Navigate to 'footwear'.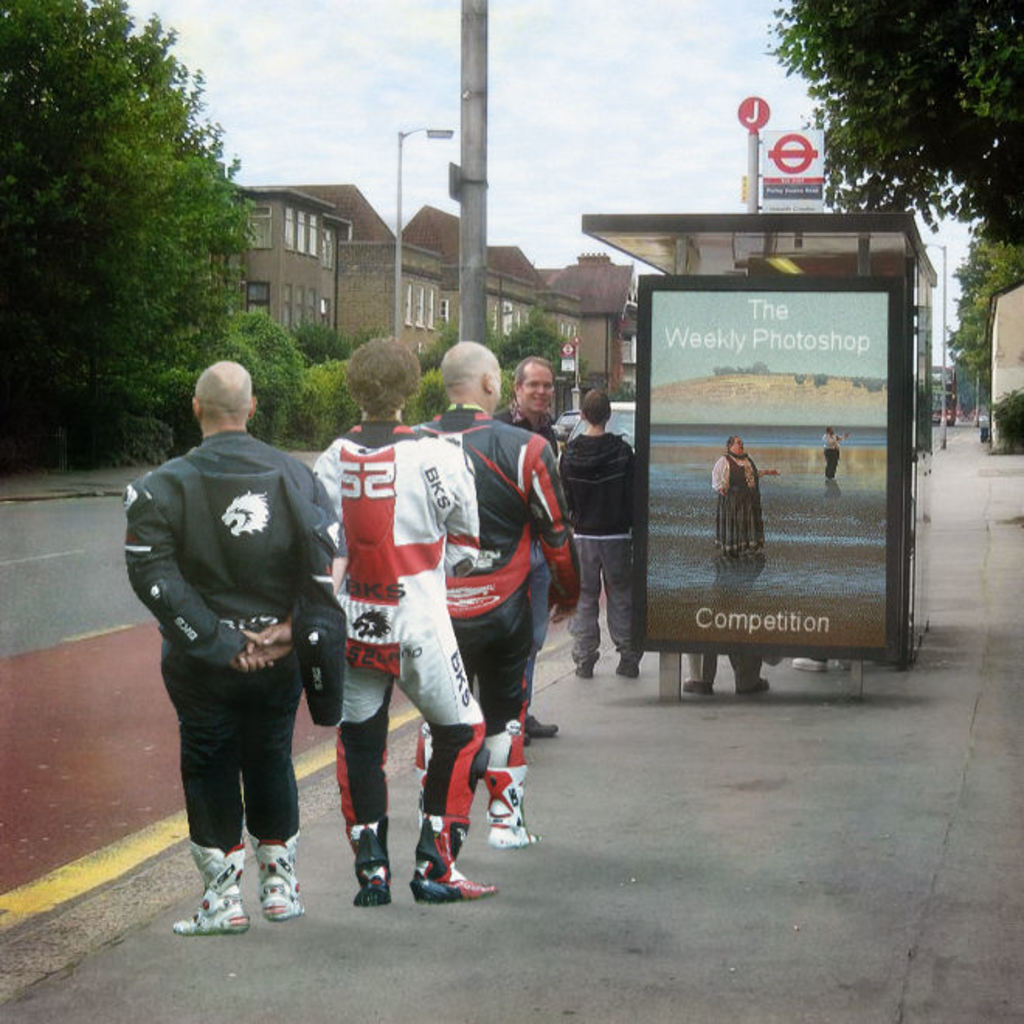
Navigation target: (349, 816, 396, 909).
